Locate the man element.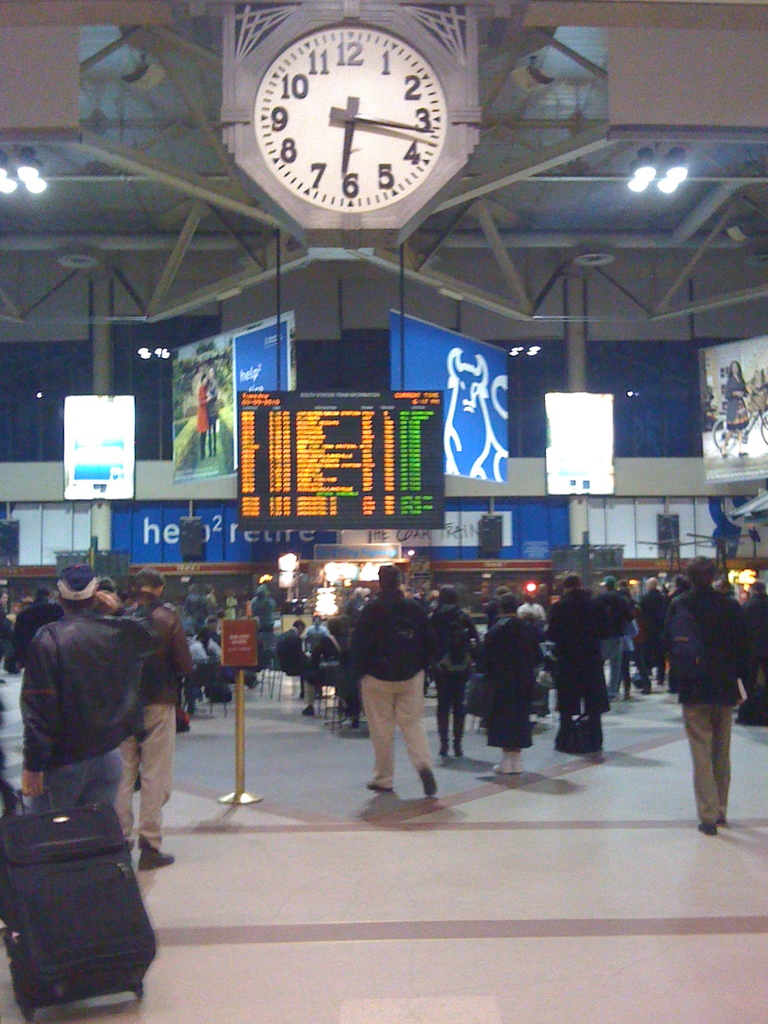
Element bbox: select_region(548, 575, 595, 725).
